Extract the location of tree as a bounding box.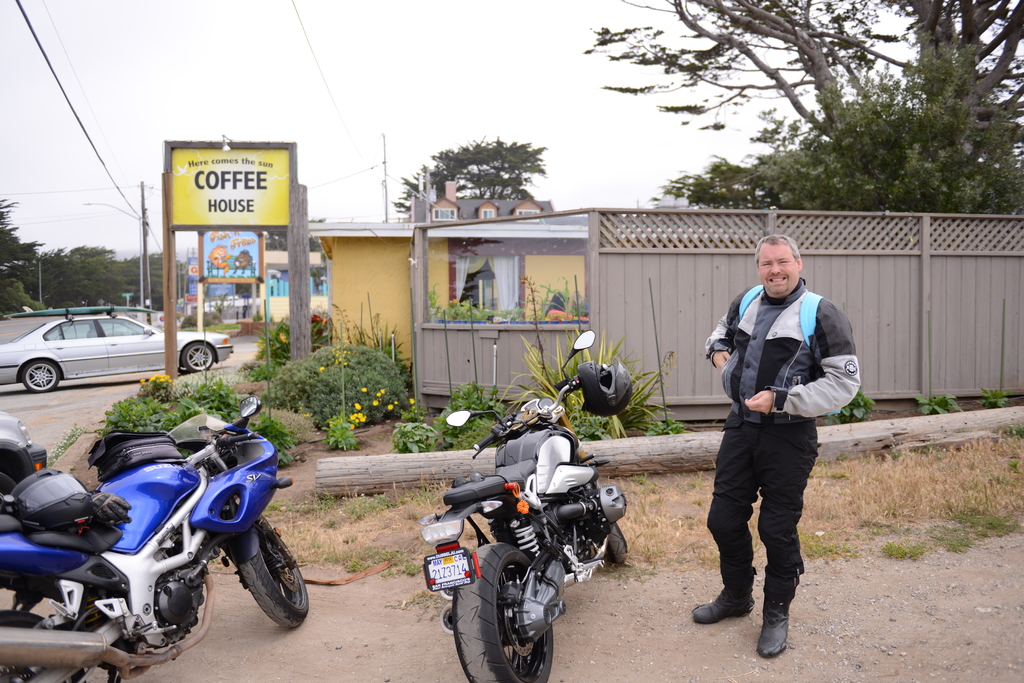
{"left": 650, "top": 33, "right": 1023, "bottom": 214}.
